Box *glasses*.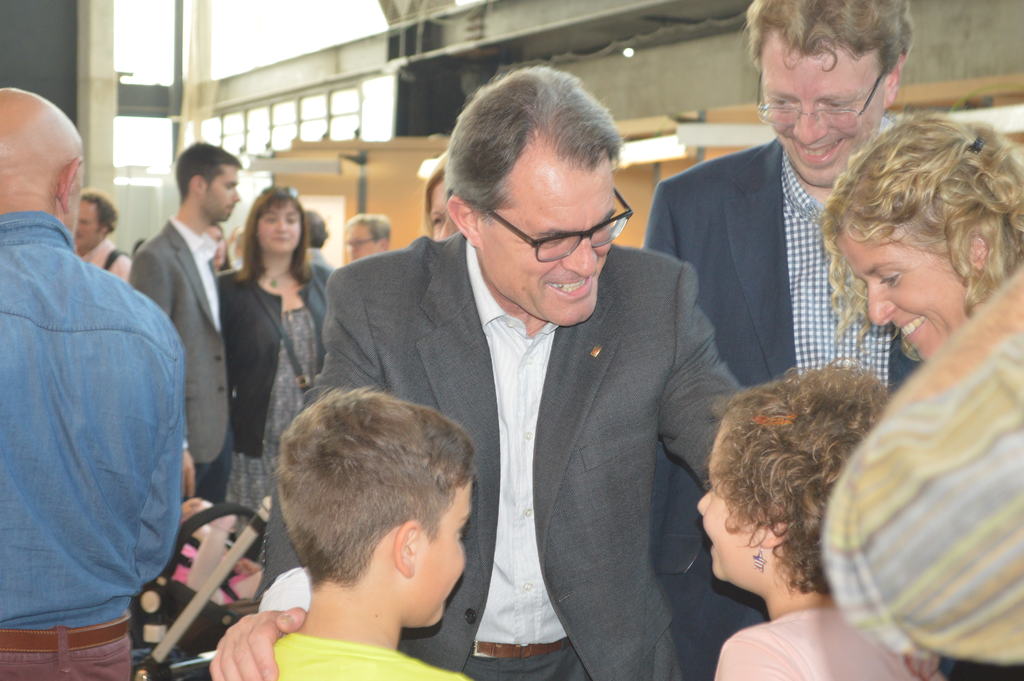
locate(344, 233, 383, 249).
